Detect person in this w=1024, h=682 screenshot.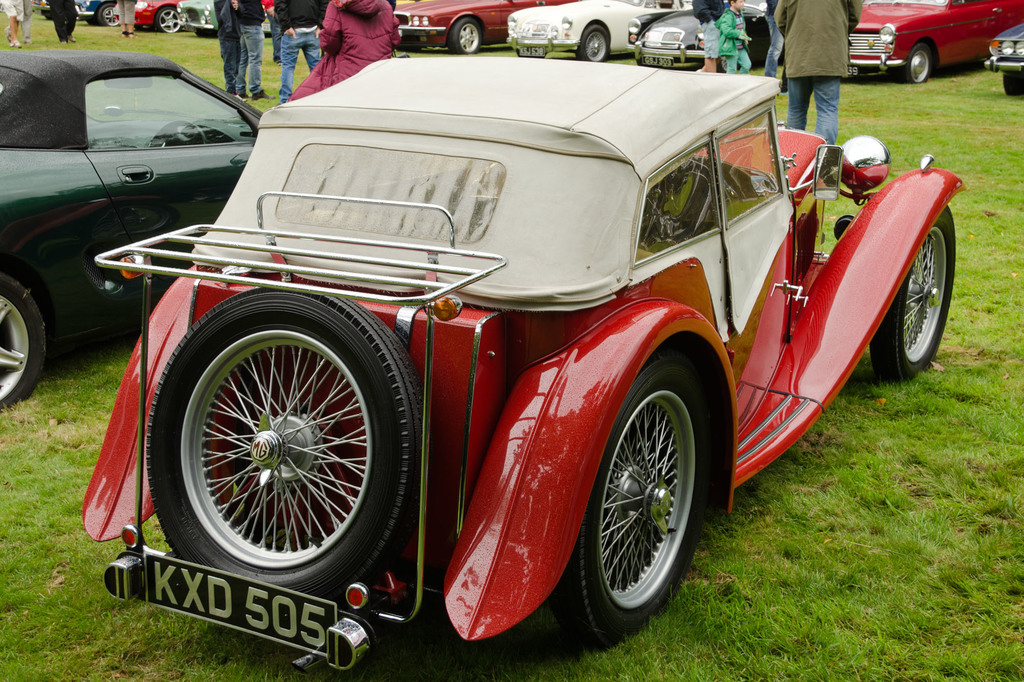
Detection: [716,0,750,73].
